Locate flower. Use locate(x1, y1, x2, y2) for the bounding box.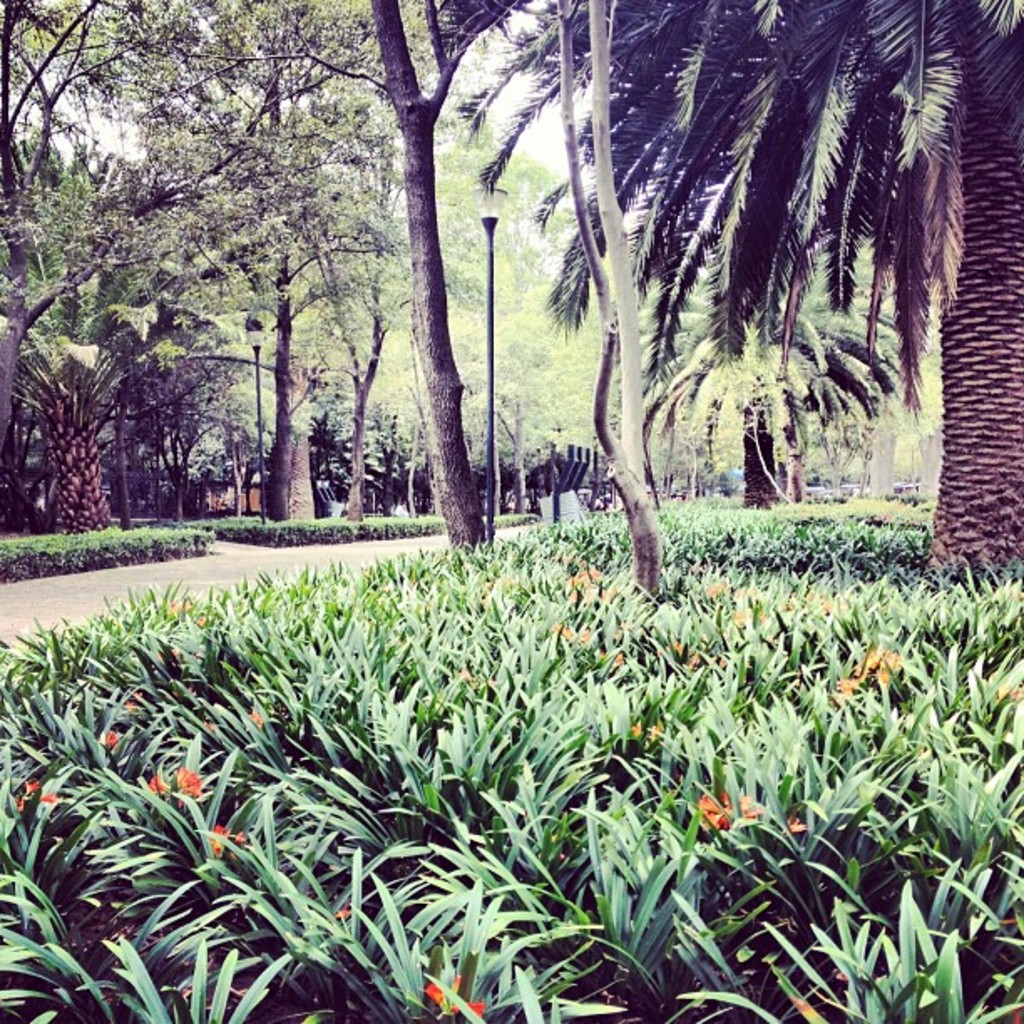
locate(696, 786, 796, 837).
